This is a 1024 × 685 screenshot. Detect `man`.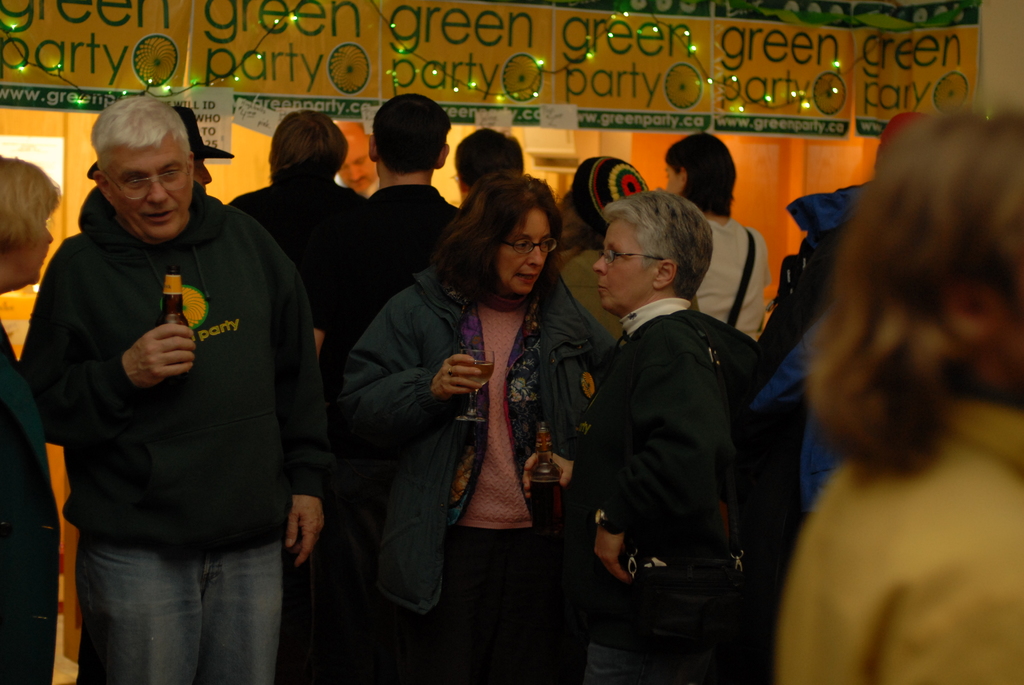
left=455, top=129, right=522, bottom=202.
